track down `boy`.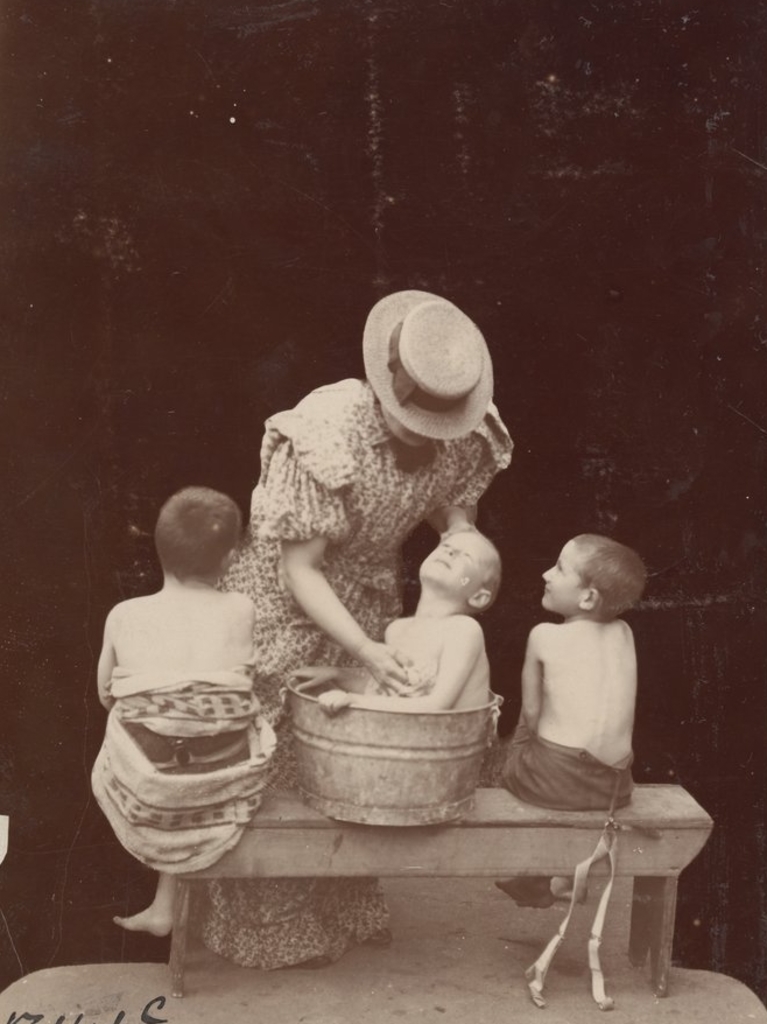
Tracked to {"x1": 290, "y1": 528, "x2": 500, "y2": 718}.
